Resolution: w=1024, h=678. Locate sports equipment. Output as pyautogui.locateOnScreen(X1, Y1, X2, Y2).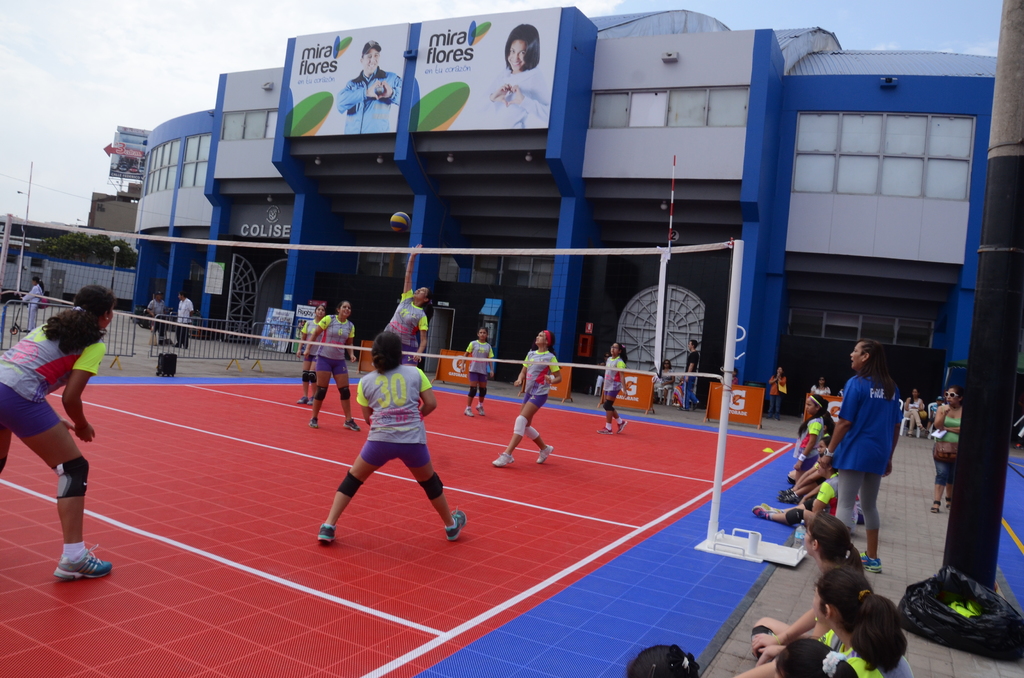
pyautogui.locateOnScreen(319, 524, 335, 542).
